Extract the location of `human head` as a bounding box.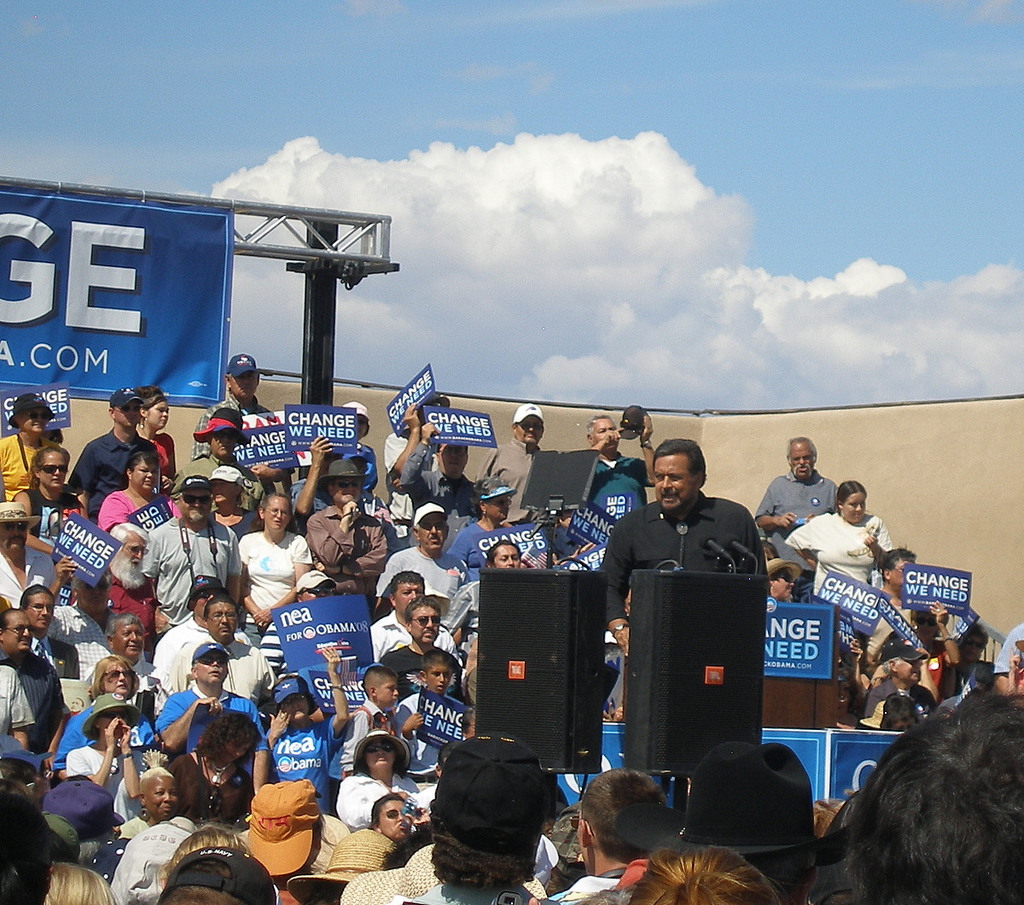
x1=0 y1=609 x2=33 y2=656.
